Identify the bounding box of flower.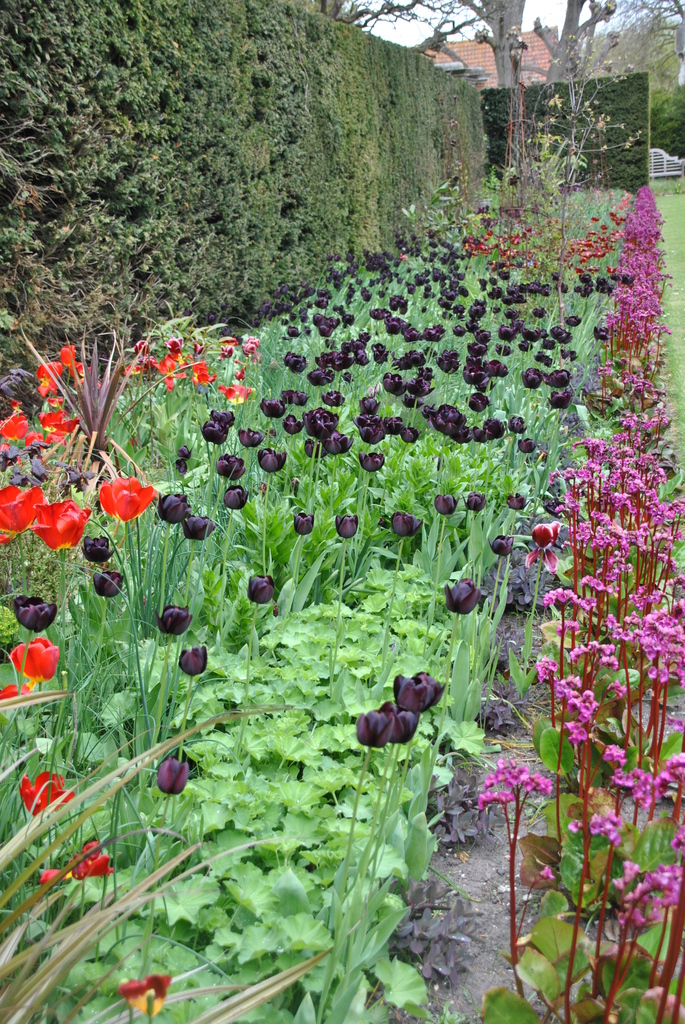
pyautogui.locateOnScreen(155, 604, 190, 634).
